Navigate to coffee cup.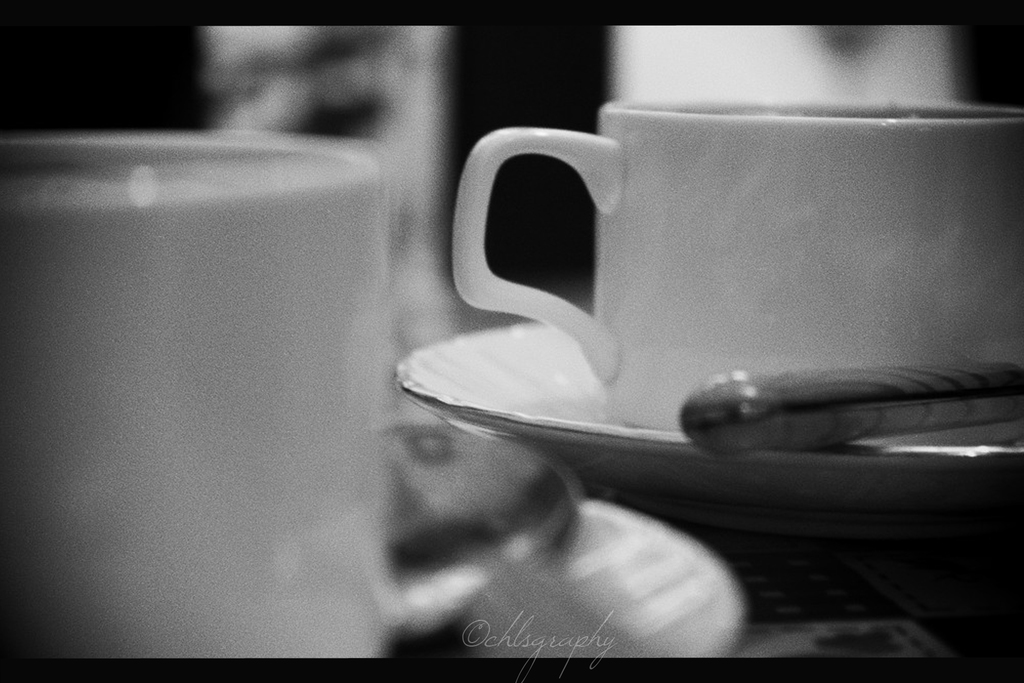
Navigation target: BBox(446, 94, 1023, 432).
